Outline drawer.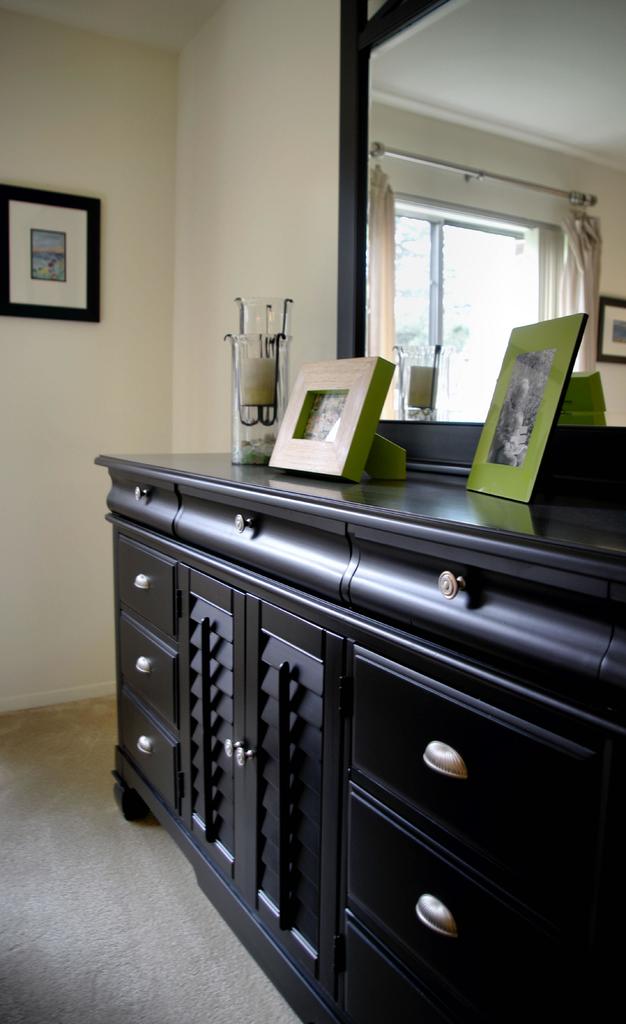
Outline: l=348, t=643, r=598, b=911.
